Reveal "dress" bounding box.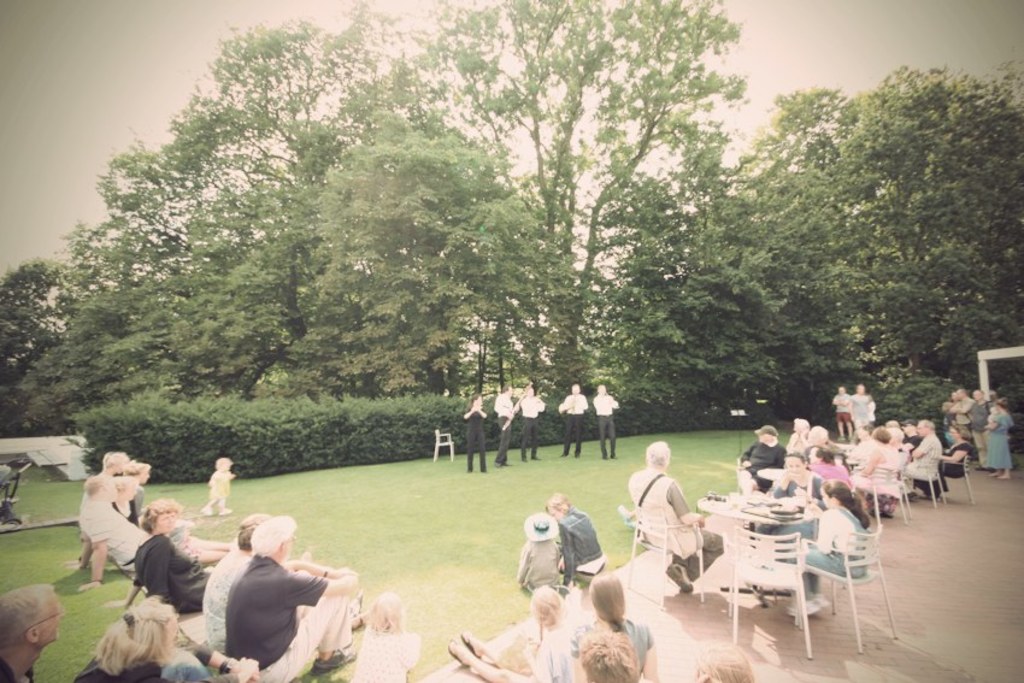
Revealed: {"x1": 853, "y1": 440, "x2": 900, "y2": 487}.
